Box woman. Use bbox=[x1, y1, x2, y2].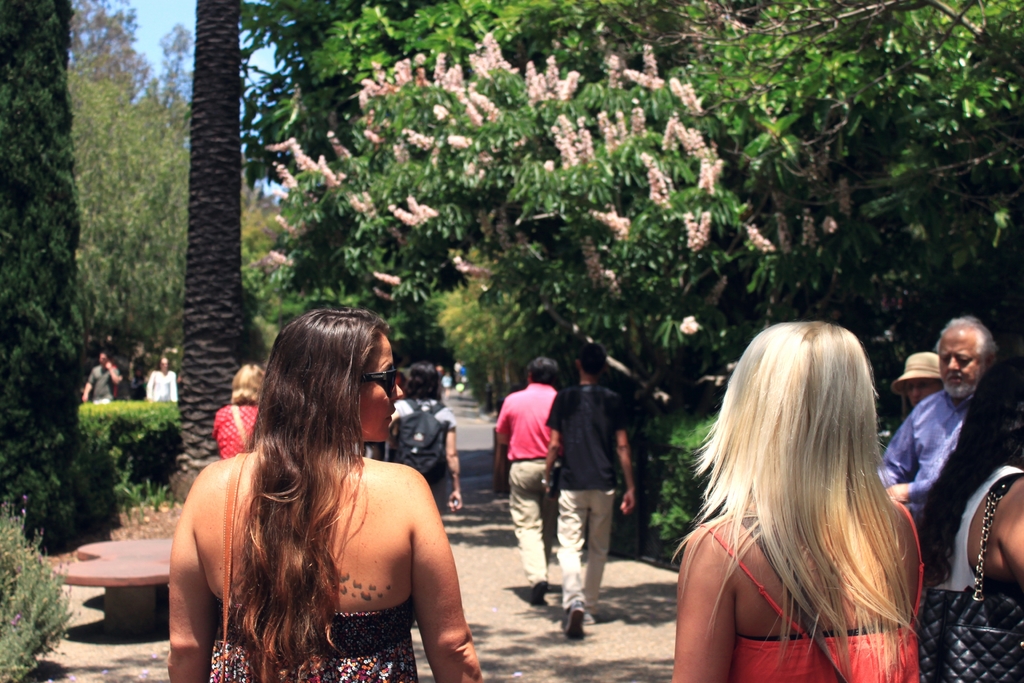
bbox=[179, 308, 480, 682].
